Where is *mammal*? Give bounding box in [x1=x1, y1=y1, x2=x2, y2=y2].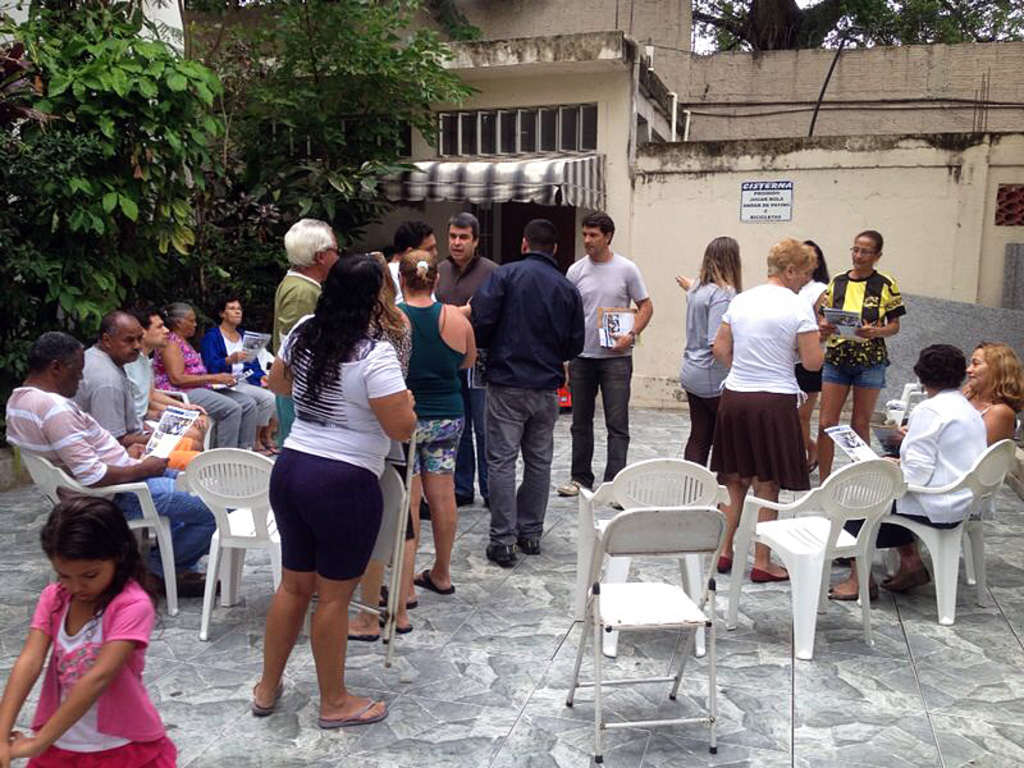
[x1=709, y1=236, x2=826, y2=588].
